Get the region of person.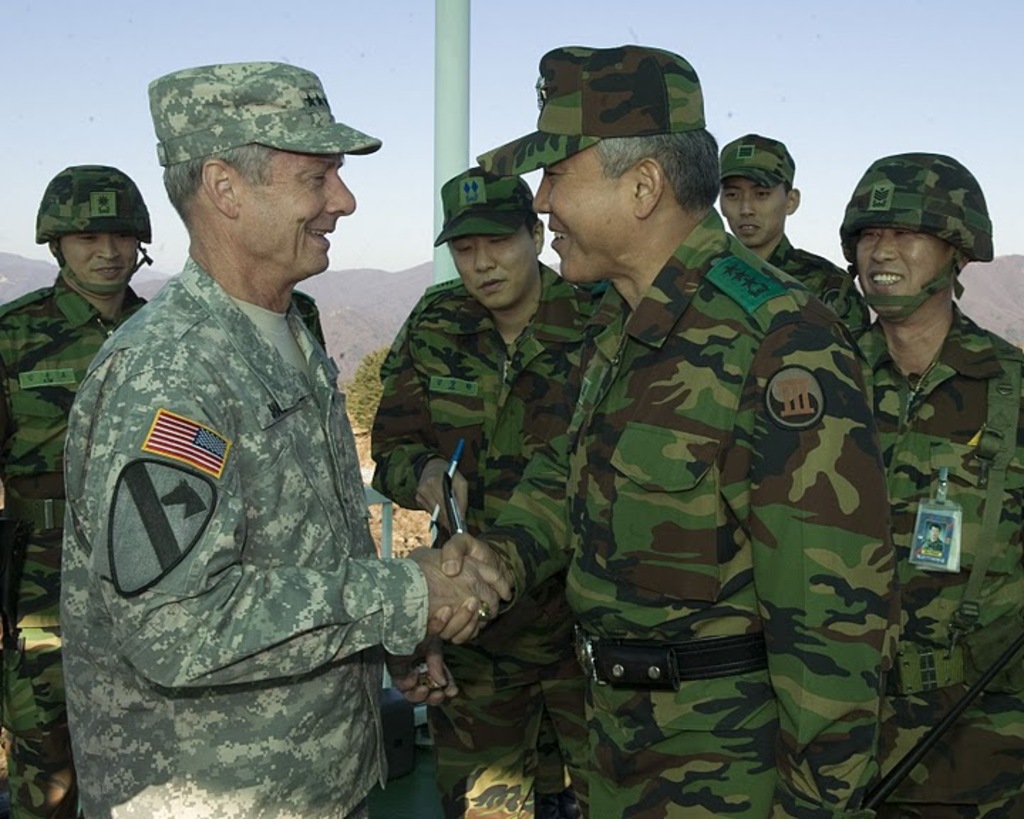
x1=368 y1=166 x2=602 y2=818.
